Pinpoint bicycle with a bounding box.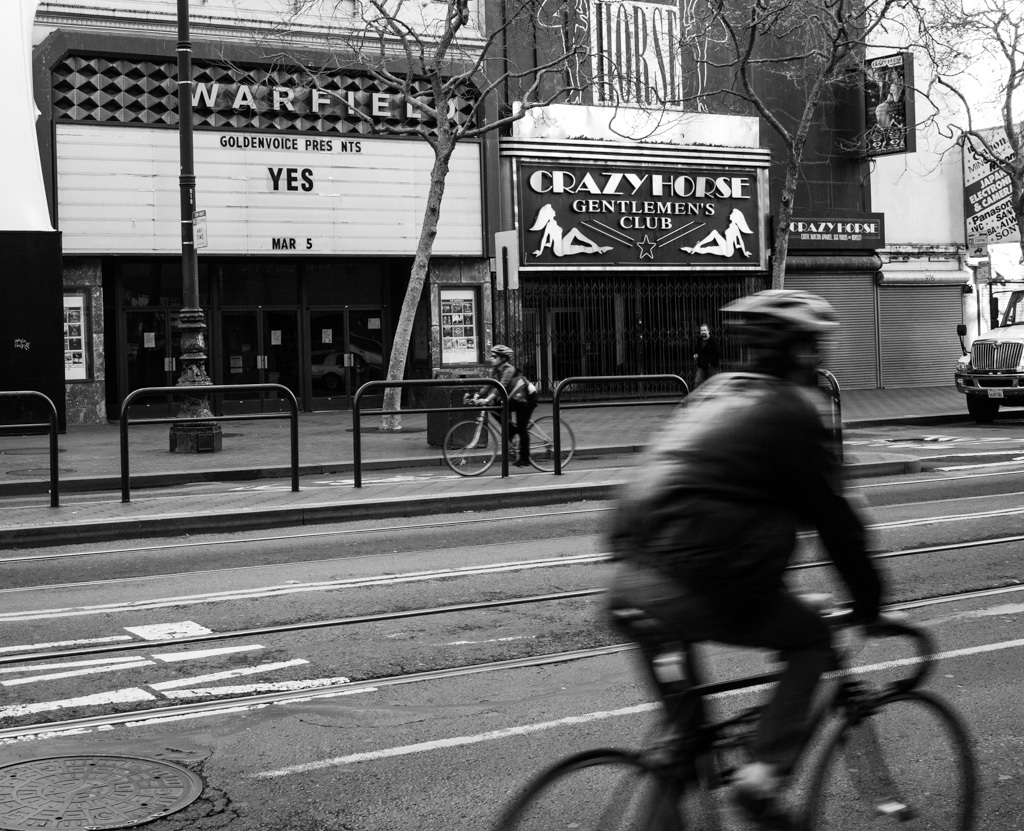
locate(491, 603, 982, 830).
